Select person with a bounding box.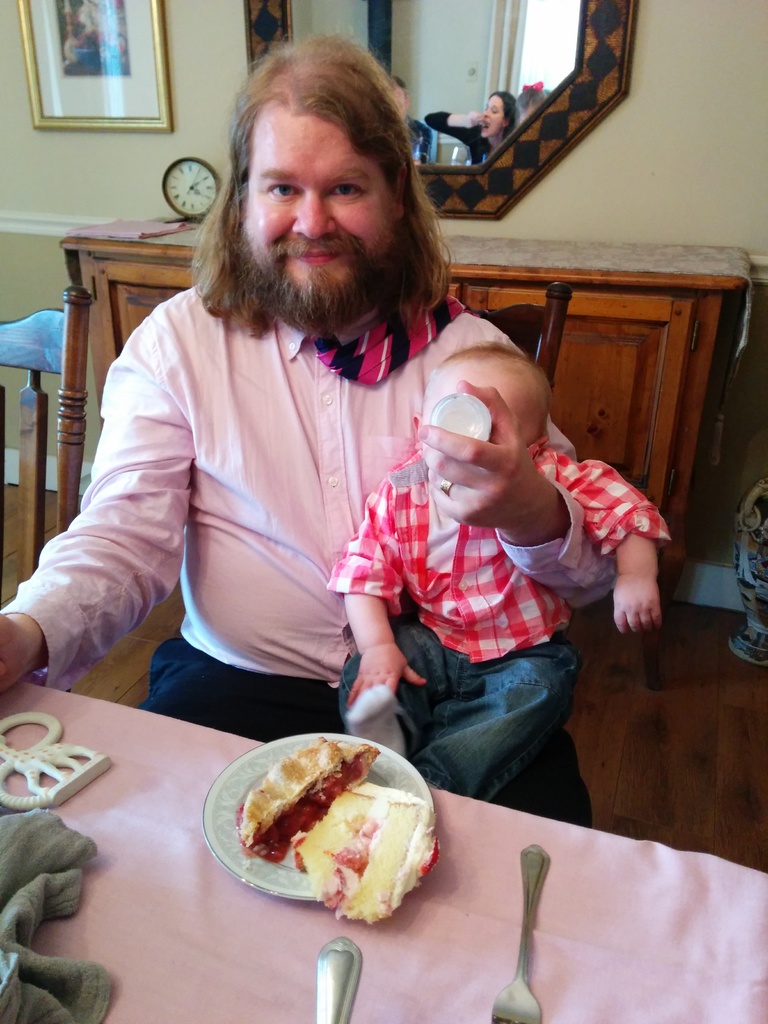
x1=0, y1=32, x2=596, y2=831.
